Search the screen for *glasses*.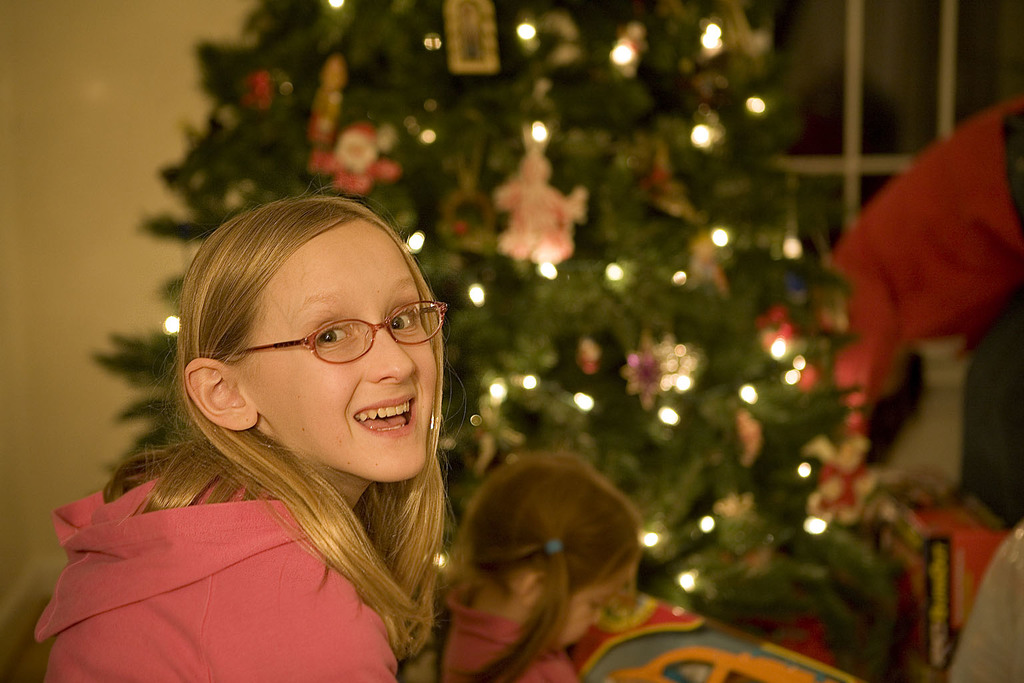
Found at <box>217,309,437,384</box>.
